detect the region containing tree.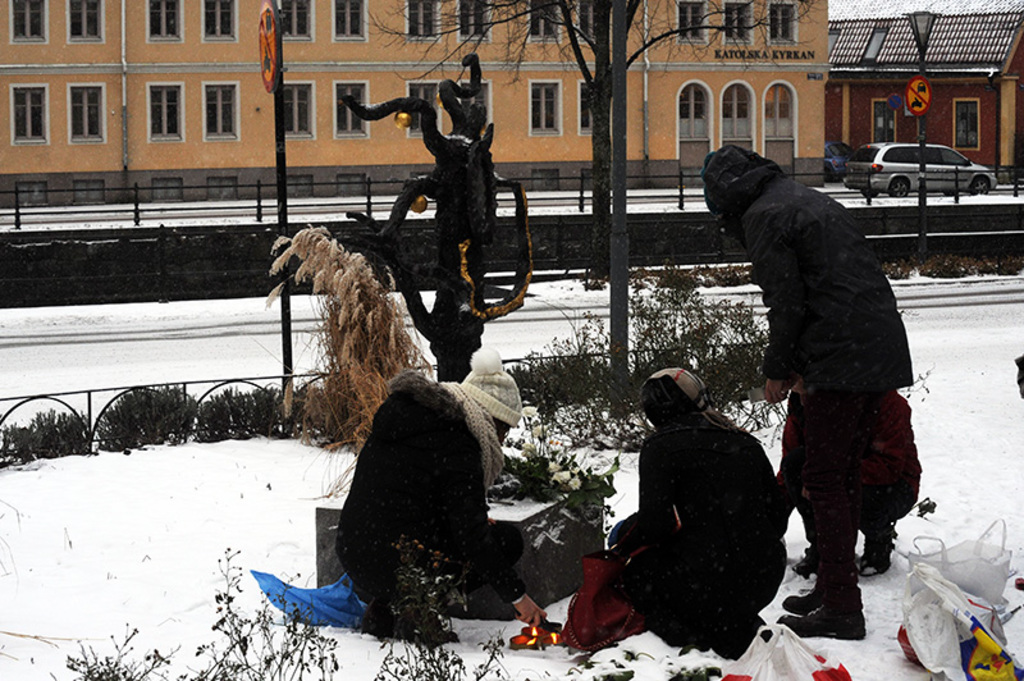
detection(355, 0, 831, 389).
